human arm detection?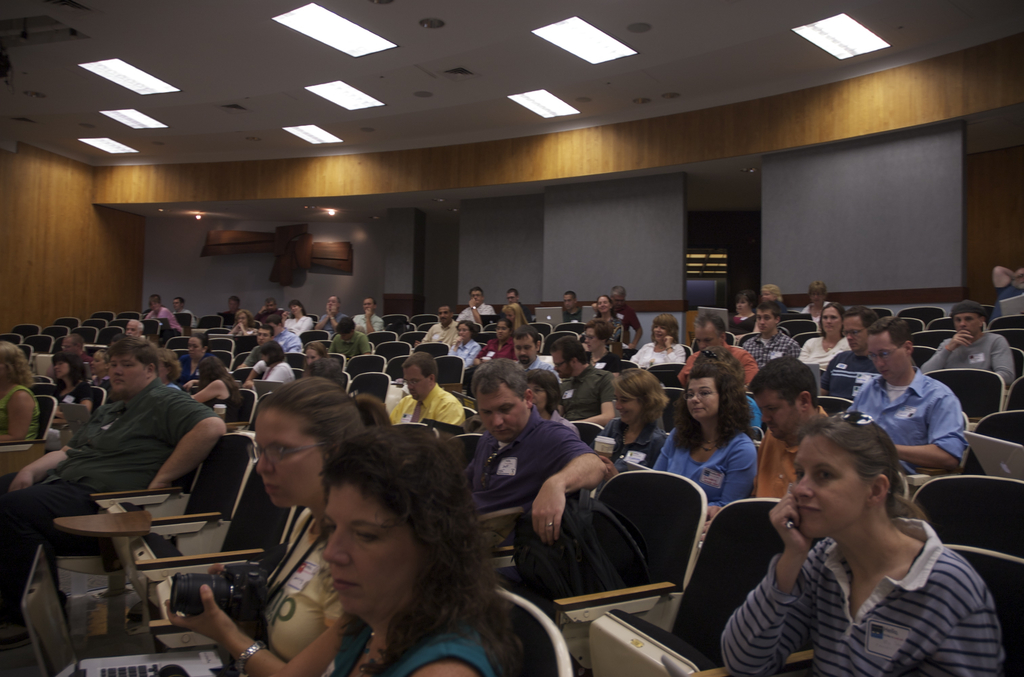
Rect(232, 307, 256, 320)
